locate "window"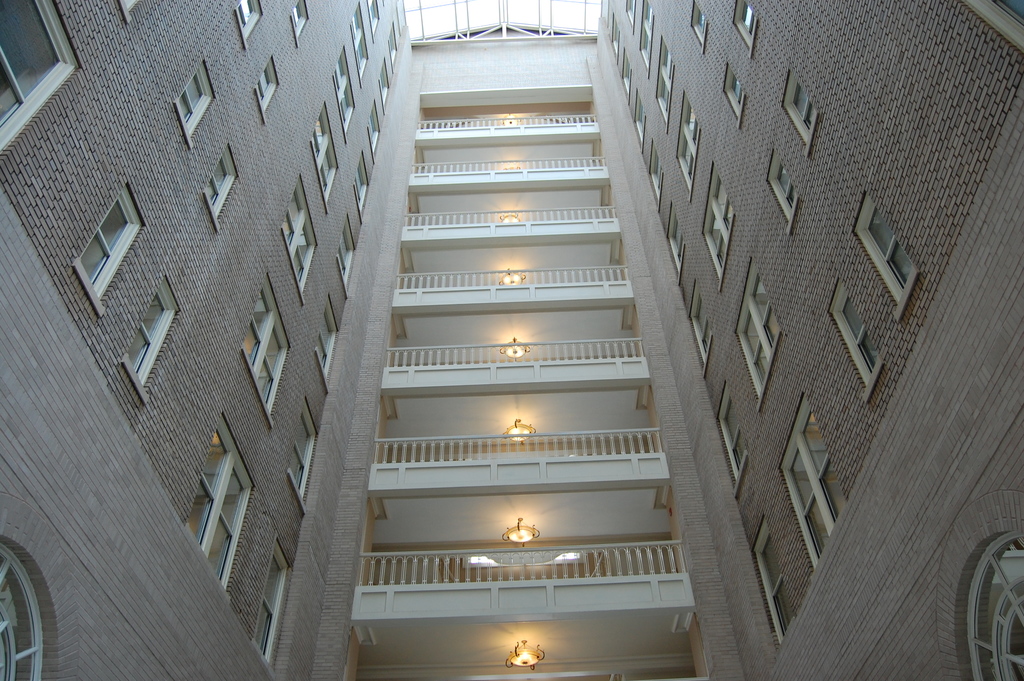
locate(288, 405, 317, 499)
